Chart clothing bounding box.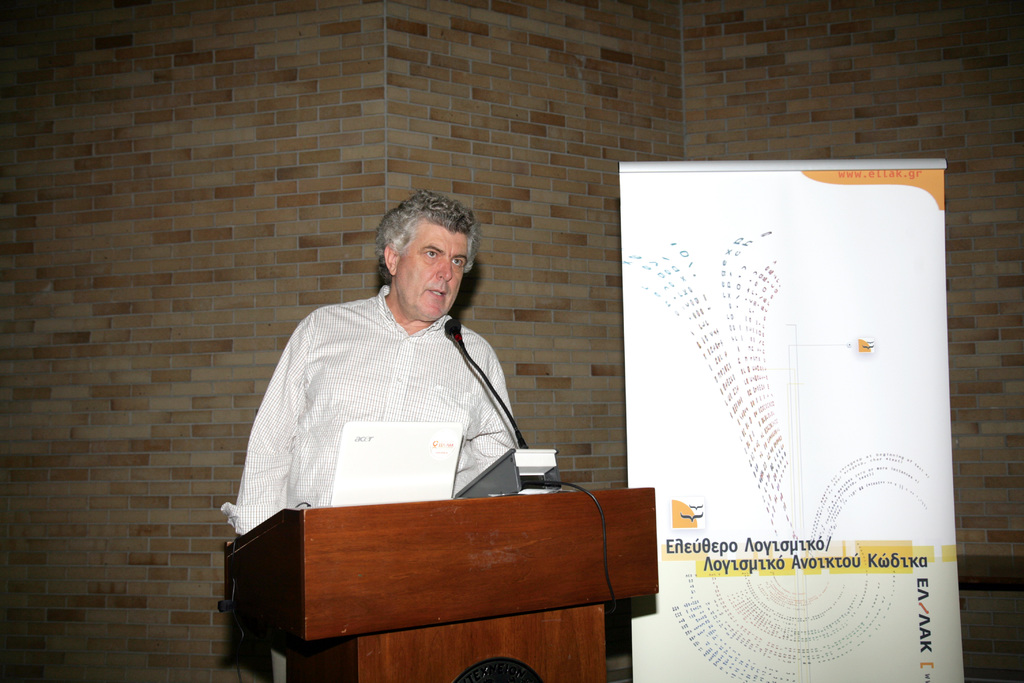
Charted: {"left": 222, "top": 267, "right": 511, "bottom": 523}.
